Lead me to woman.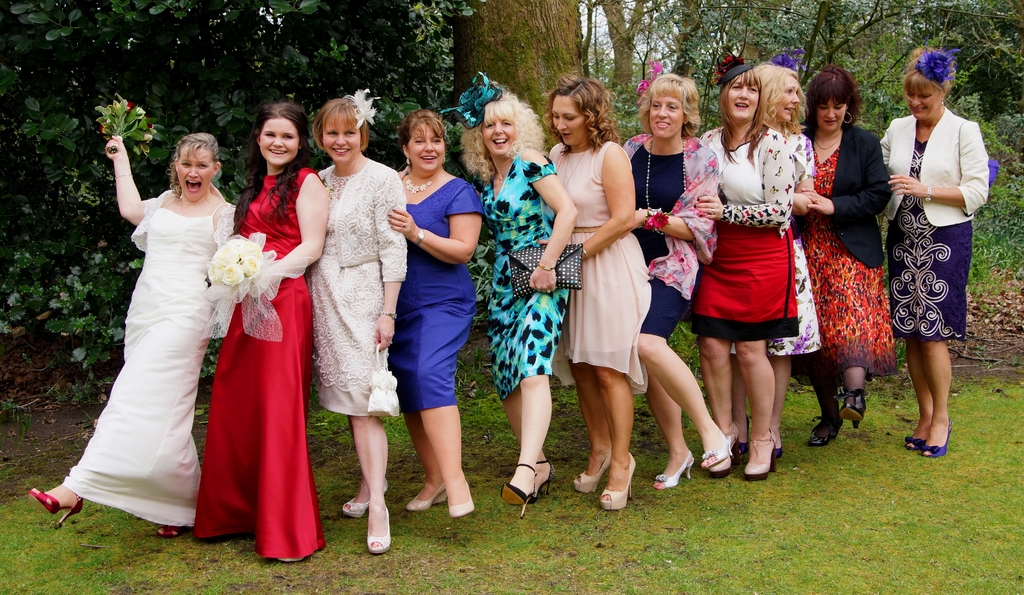
Lead to x1=194 y1=102 x2=330 y2=567.
